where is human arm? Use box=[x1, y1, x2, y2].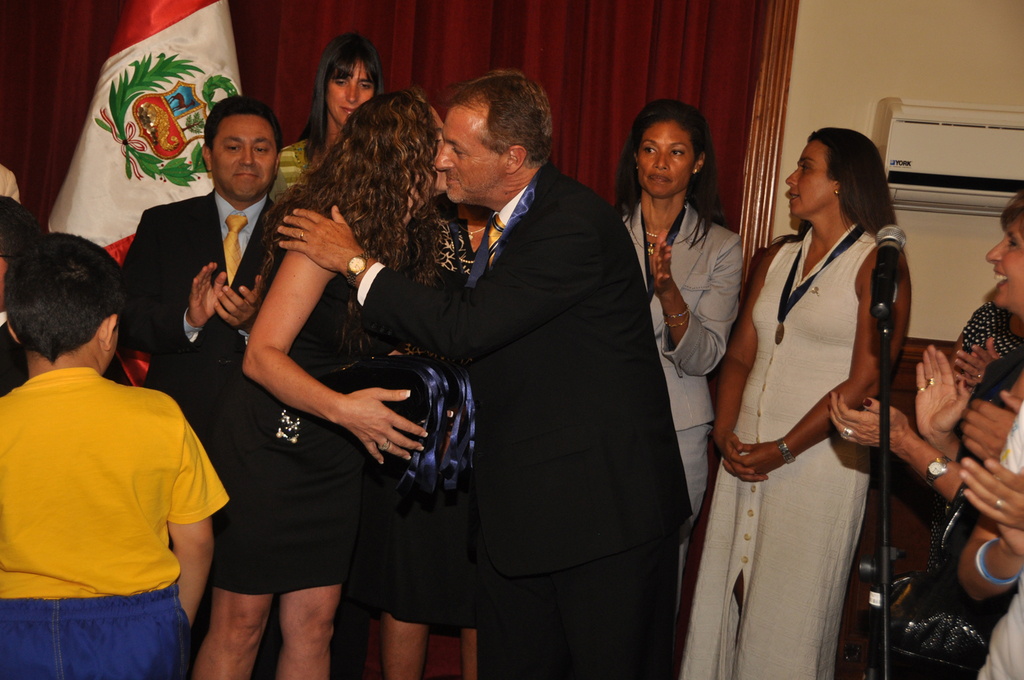
box=[705, 238, 776, 485].
